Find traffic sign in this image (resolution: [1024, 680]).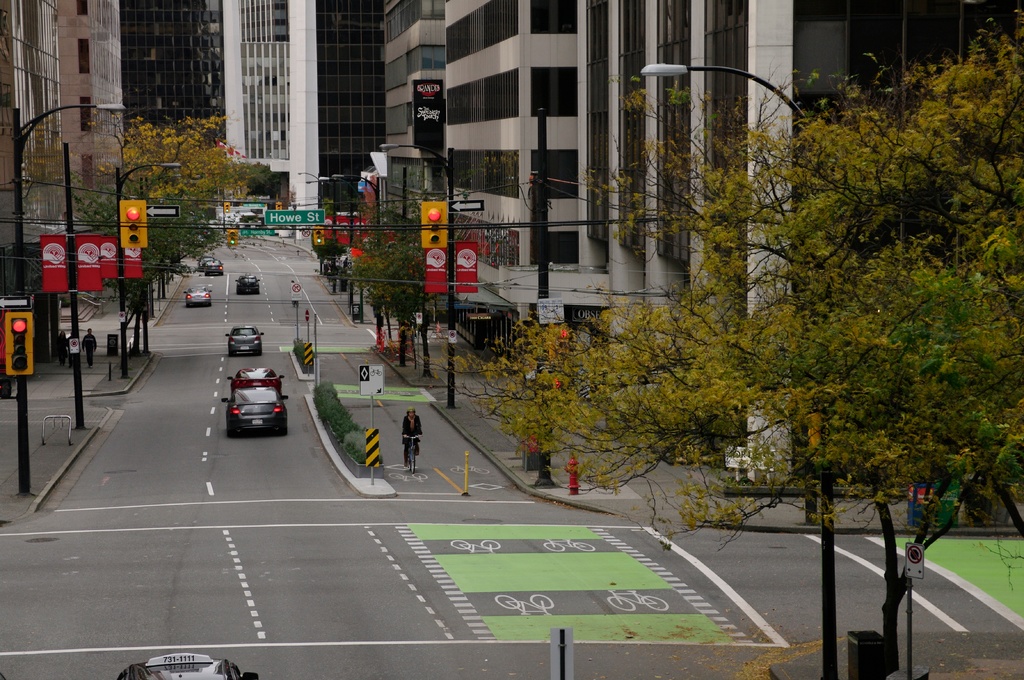
box(497, 590, 556, 622).
